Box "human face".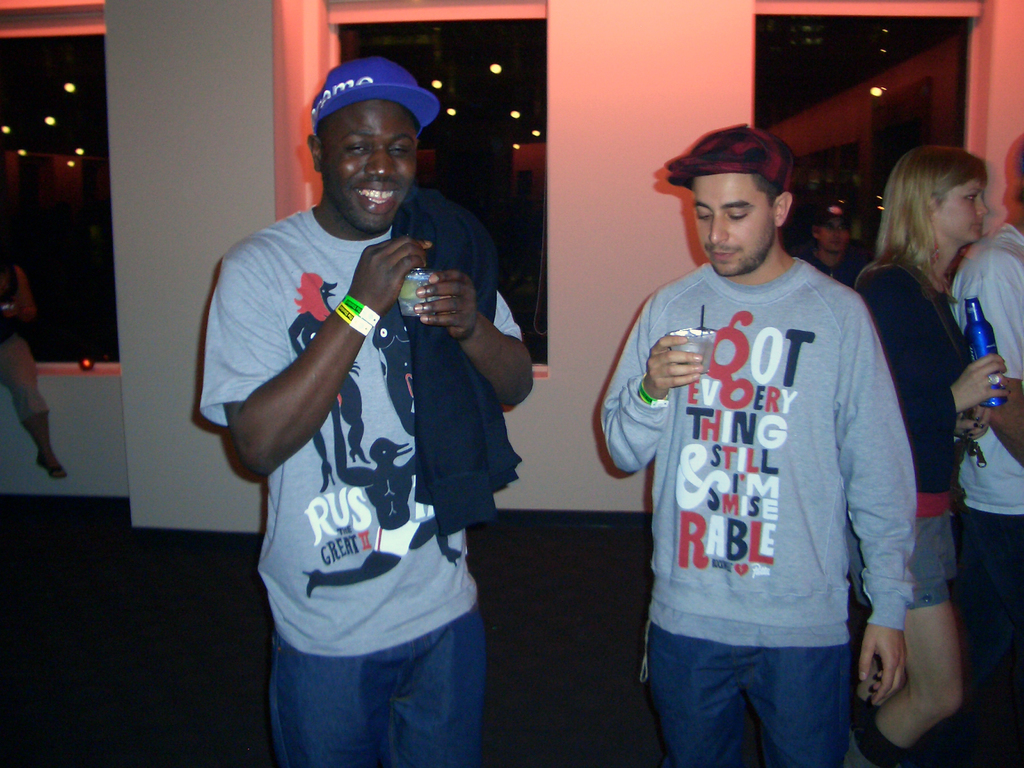
box=[319, 100, 417, 229].
